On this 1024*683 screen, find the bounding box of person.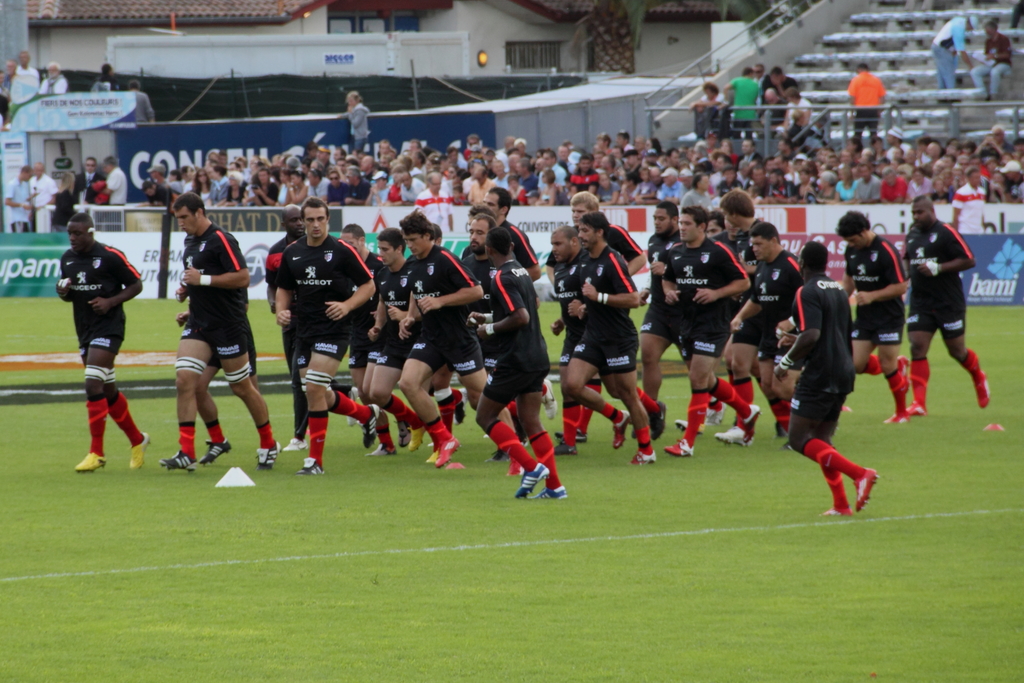
Bounding box: (8,50,43,124).
